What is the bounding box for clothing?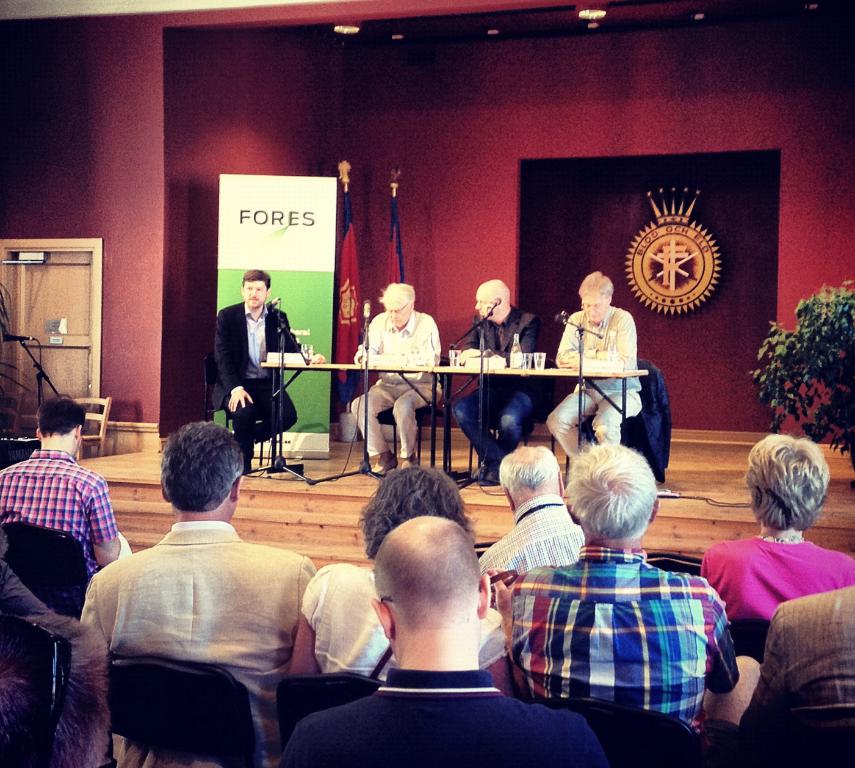
box=[704, 532, 854, 620].
